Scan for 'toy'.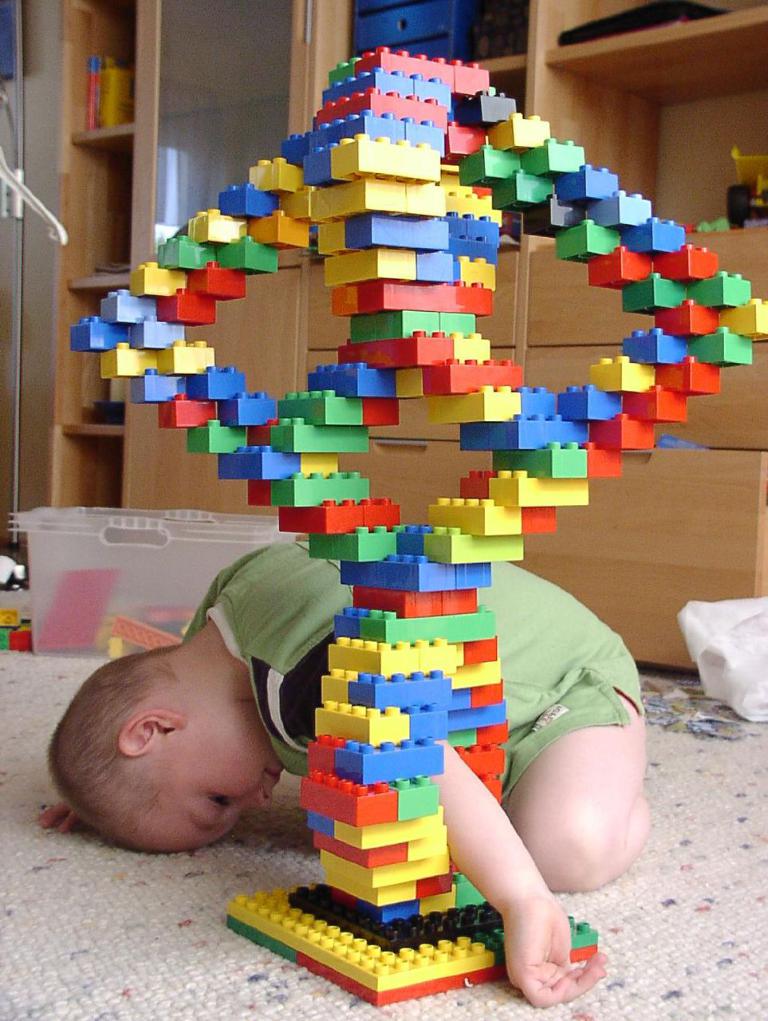
Scan result: (x1=73, y1=45, x2=767, y2=1005).
